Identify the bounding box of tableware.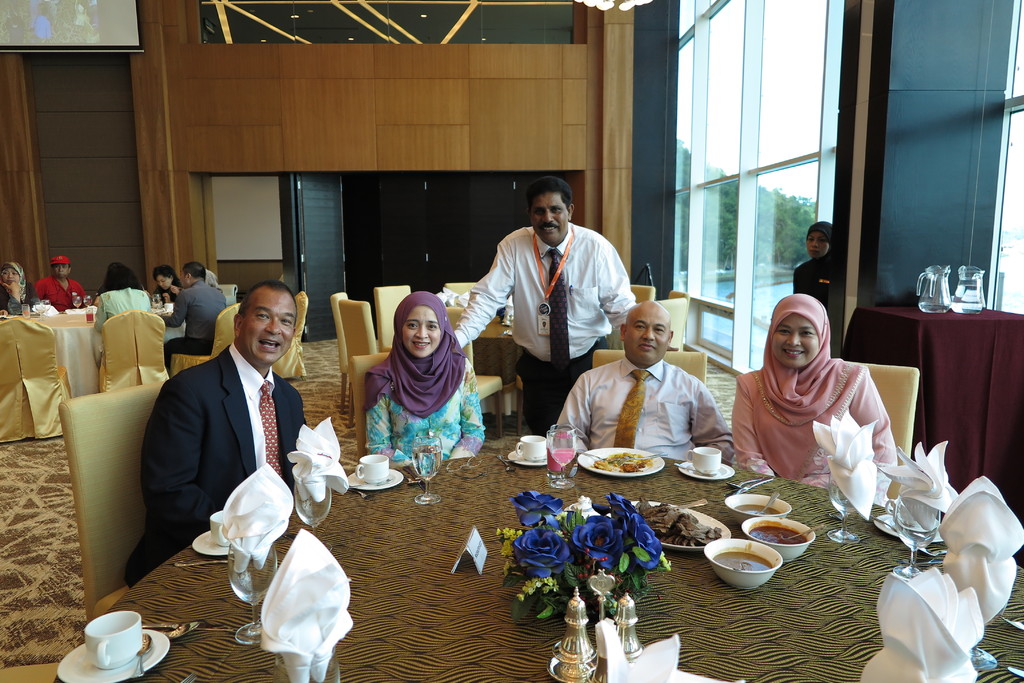
box=[167, 619, 191, 639].
